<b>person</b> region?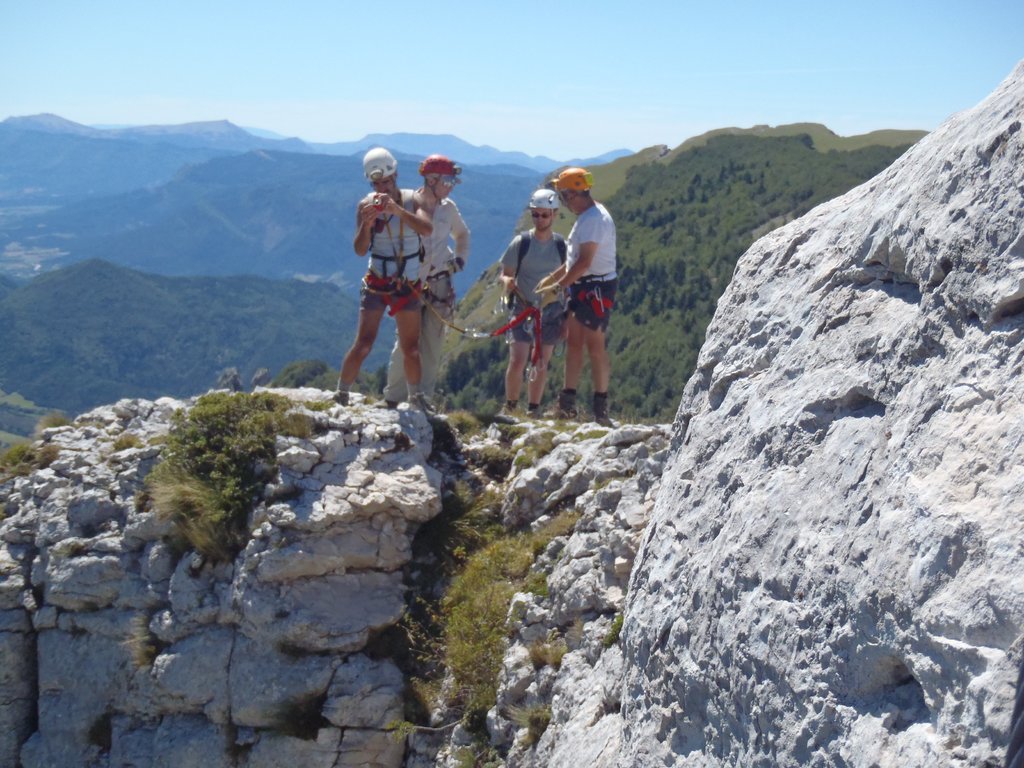
BBox(535, 167, 626, 428)
